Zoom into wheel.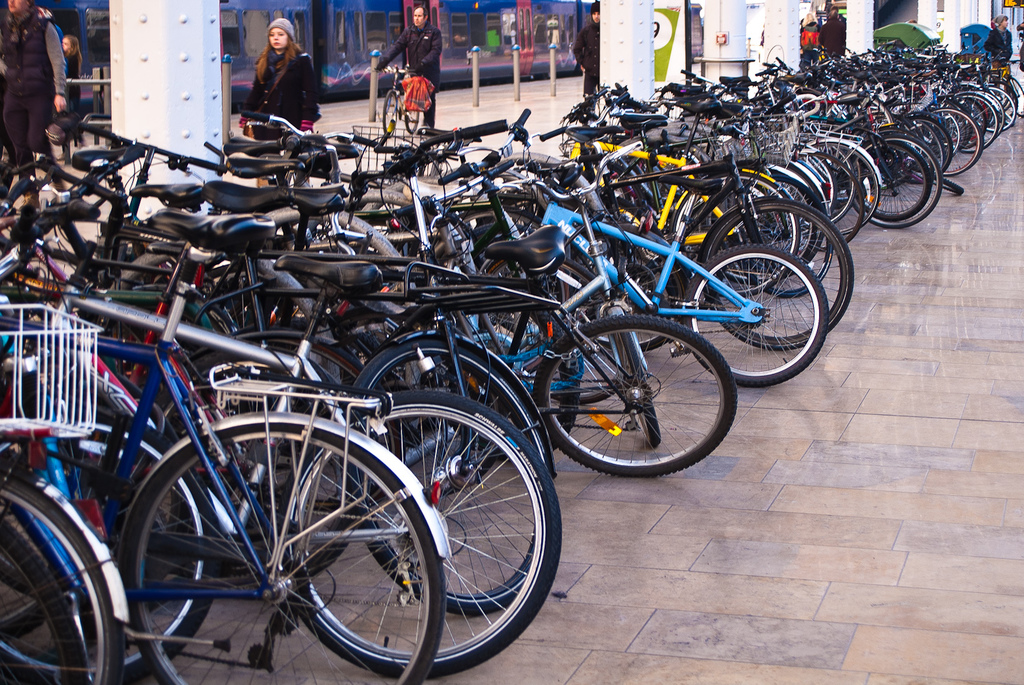
Zoom target: (left=554, top=235, right=688, bottom=353).
